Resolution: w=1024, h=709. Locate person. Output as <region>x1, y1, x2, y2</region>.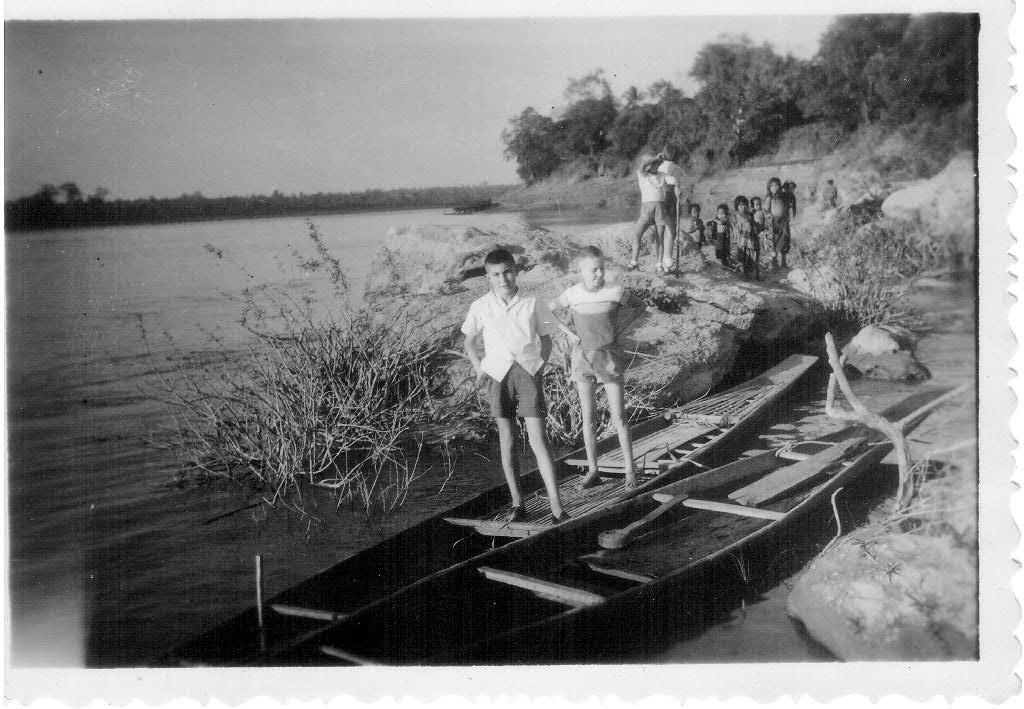
<region>820, 179, 837, 211</region>.
